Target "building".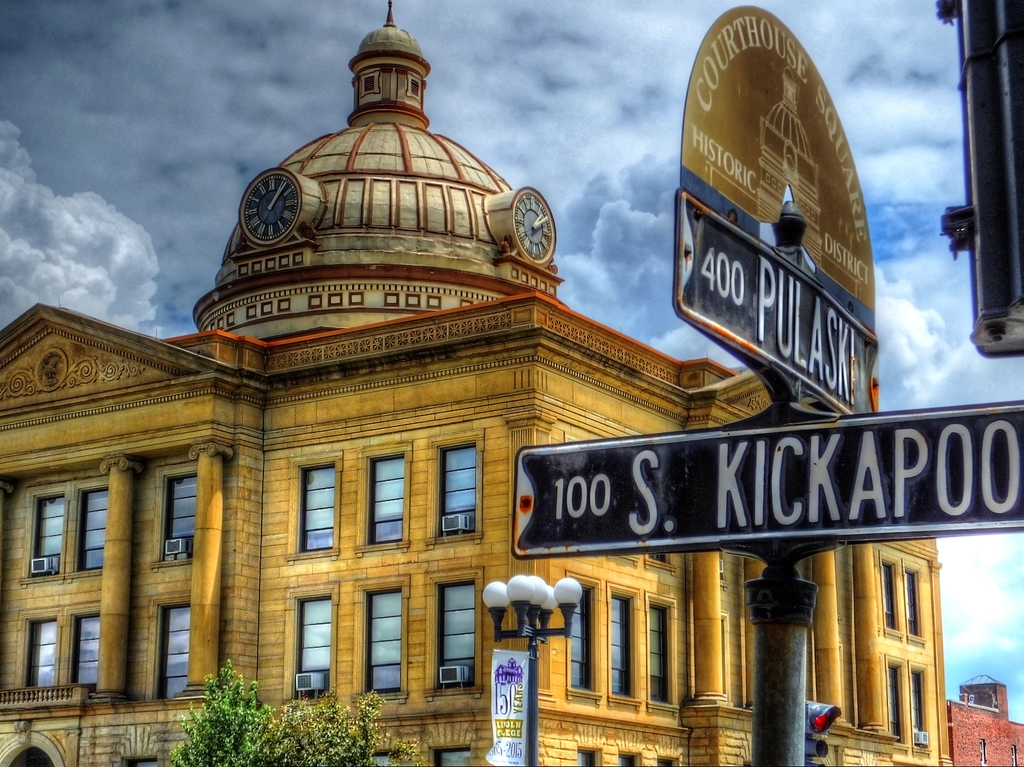
Target region: bbox=(0, 0, 951, 766).
